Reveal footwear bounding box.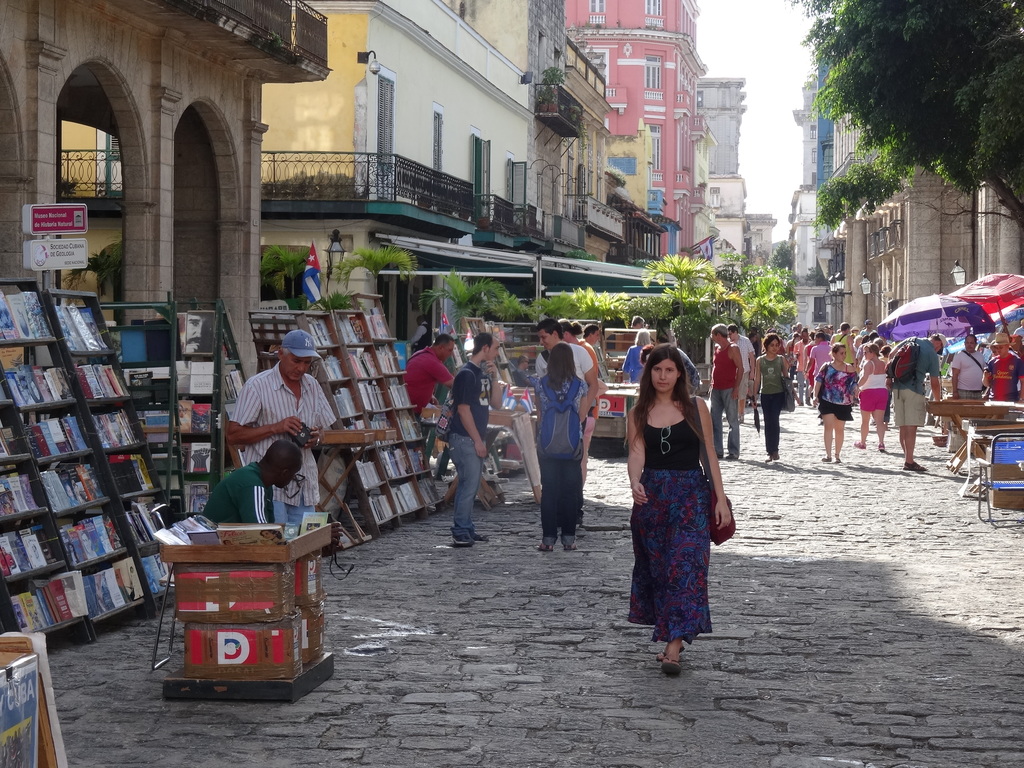
Revealed: 819, 452, 829, 467.
